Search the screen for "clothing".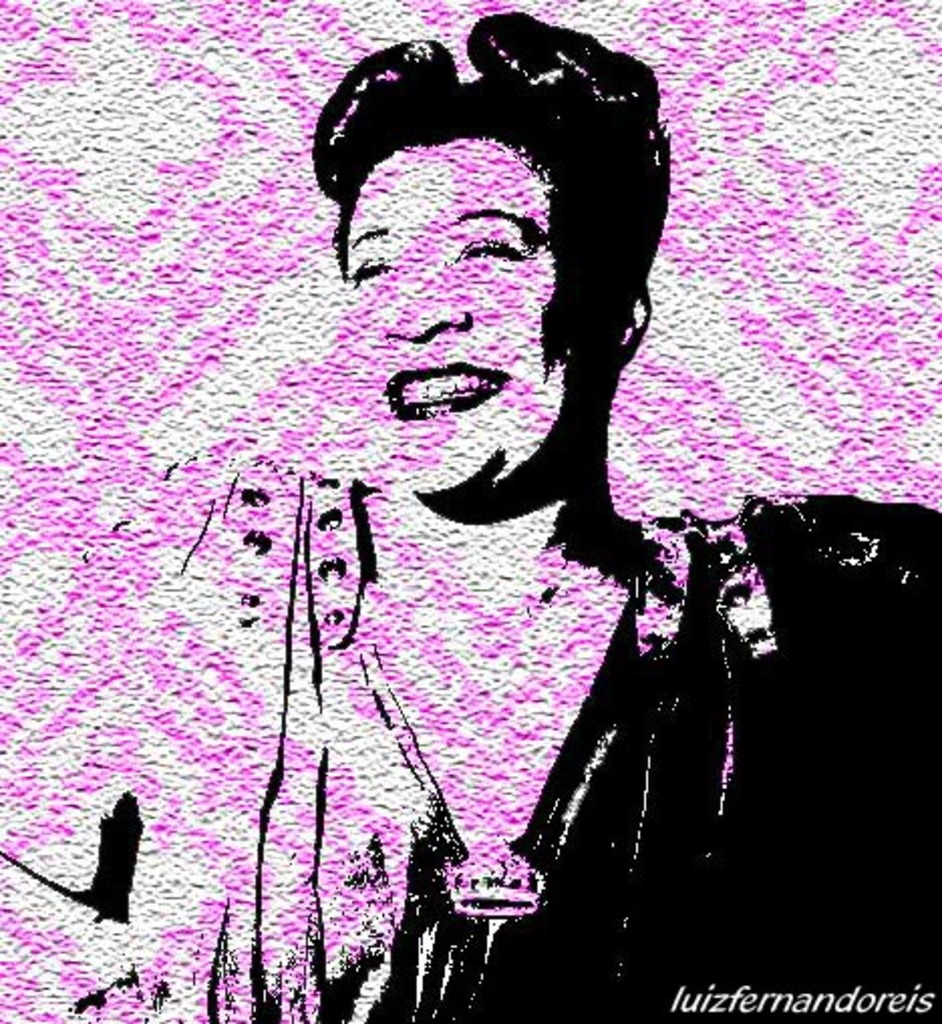
Found at bbox=(117, 282, 773, 875).
